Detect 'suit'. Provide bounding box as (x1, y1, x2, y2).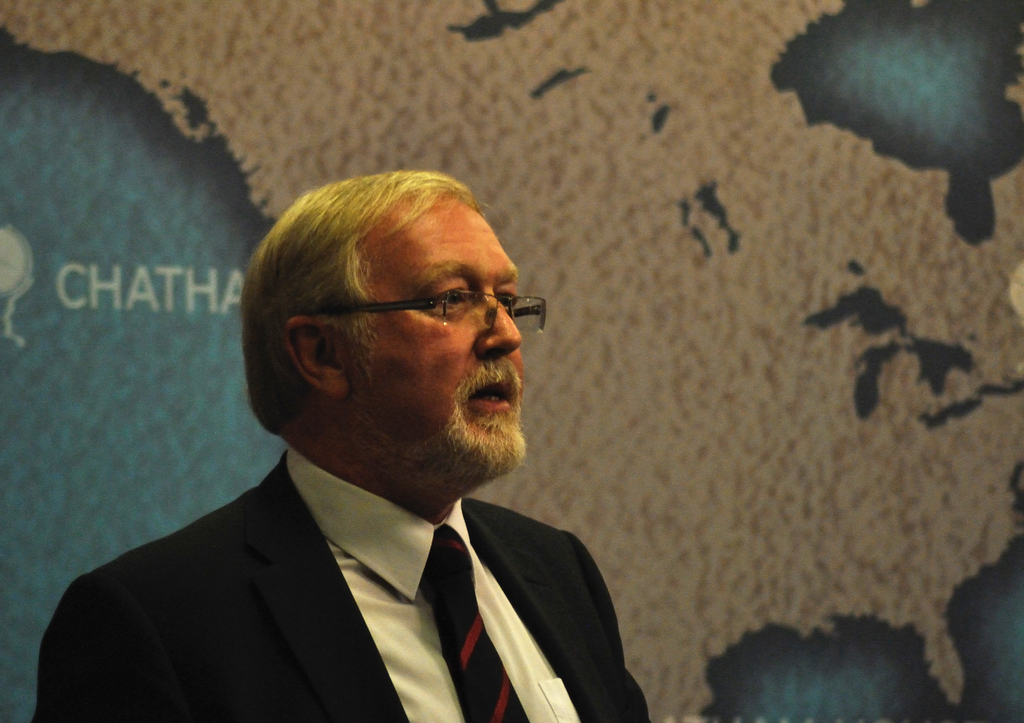
(47, 393, 675, 714).
